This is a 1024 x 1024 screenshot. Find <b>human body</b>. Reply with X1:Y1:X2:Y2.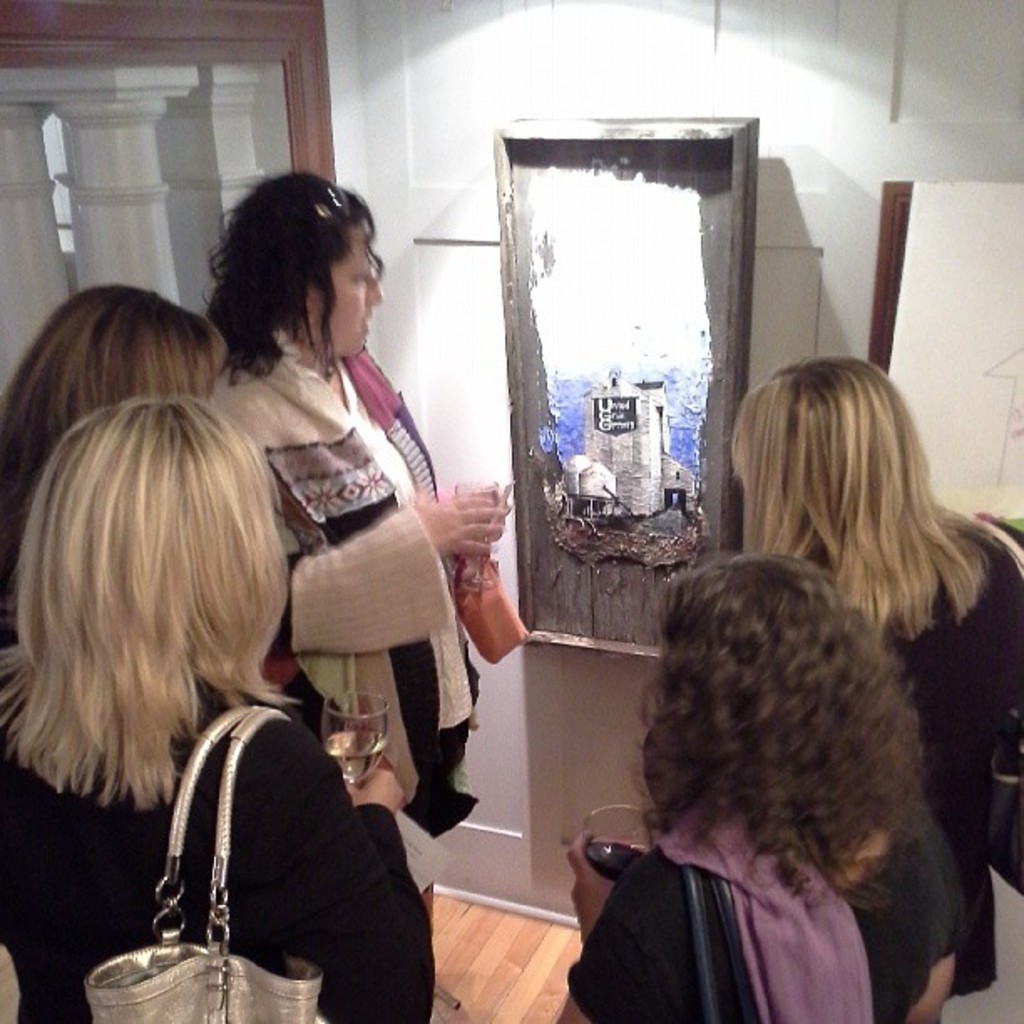
0:410:440:1022.
